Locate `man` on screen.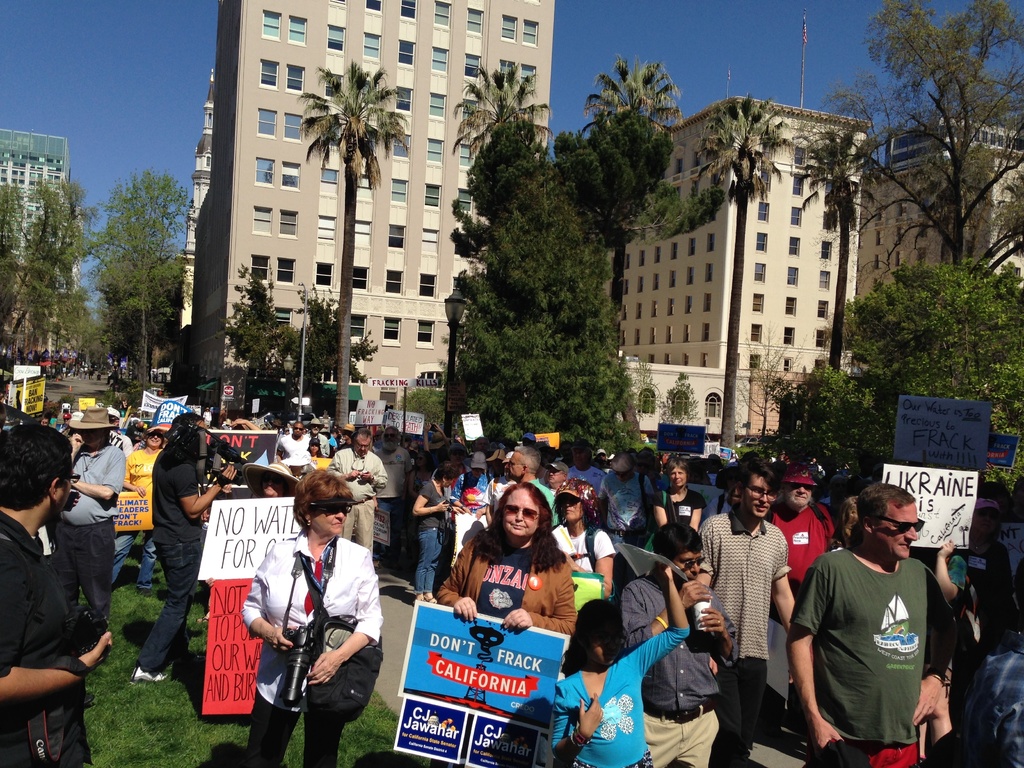
On screen at (x1=760, y1=463, x2=837, y2=598).
